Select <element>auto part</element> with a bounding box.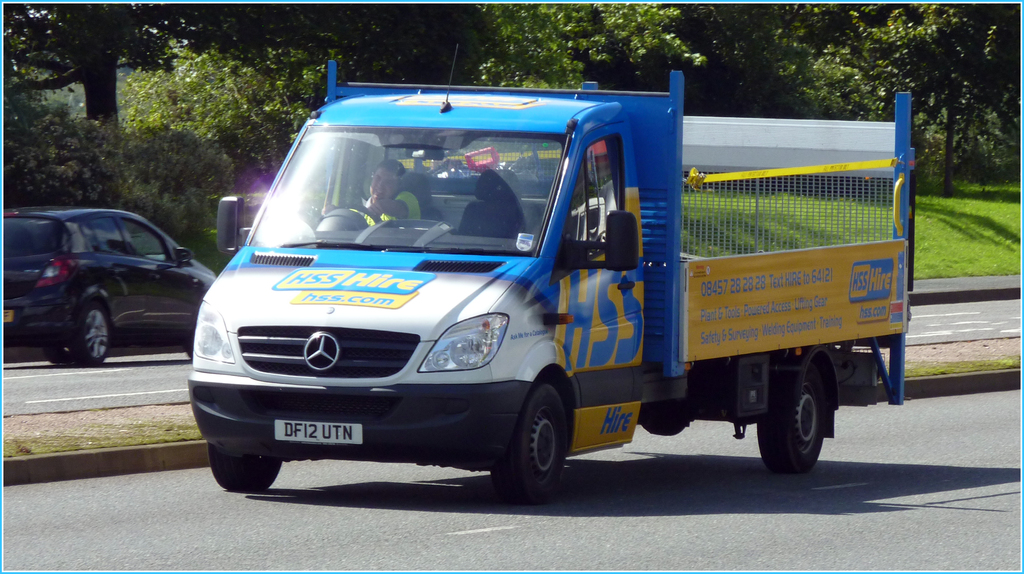
{"x1": 44, "y1": 329, "x2": 67, "y2": 366}.
